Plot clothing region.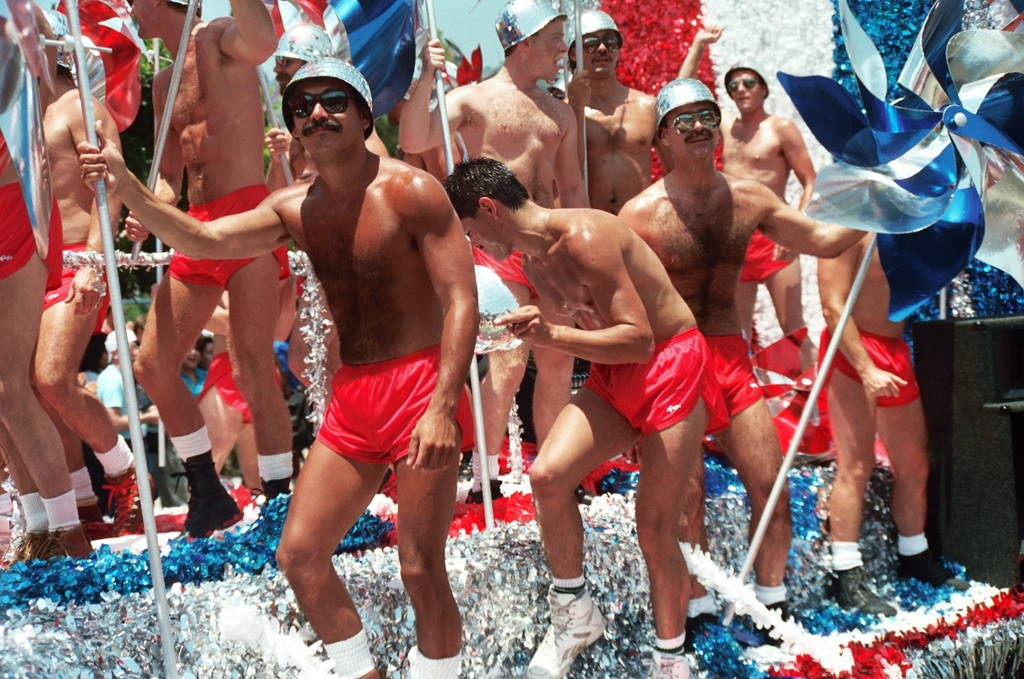
Plotted at region(702, 330, 752, 434).
